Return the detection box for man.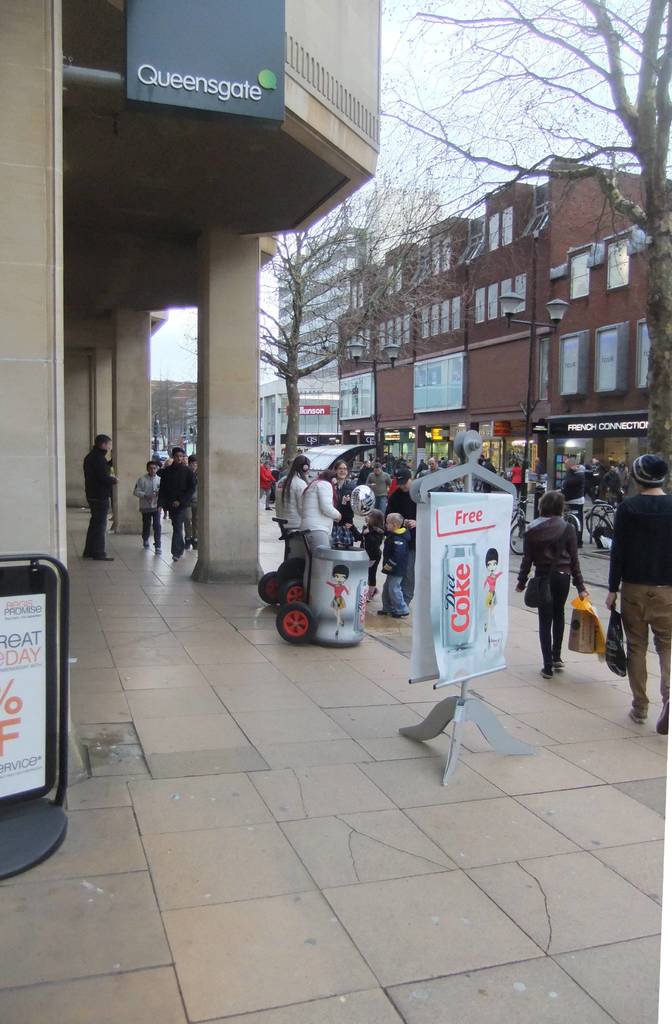
box=[606, 454, 671, 730].
